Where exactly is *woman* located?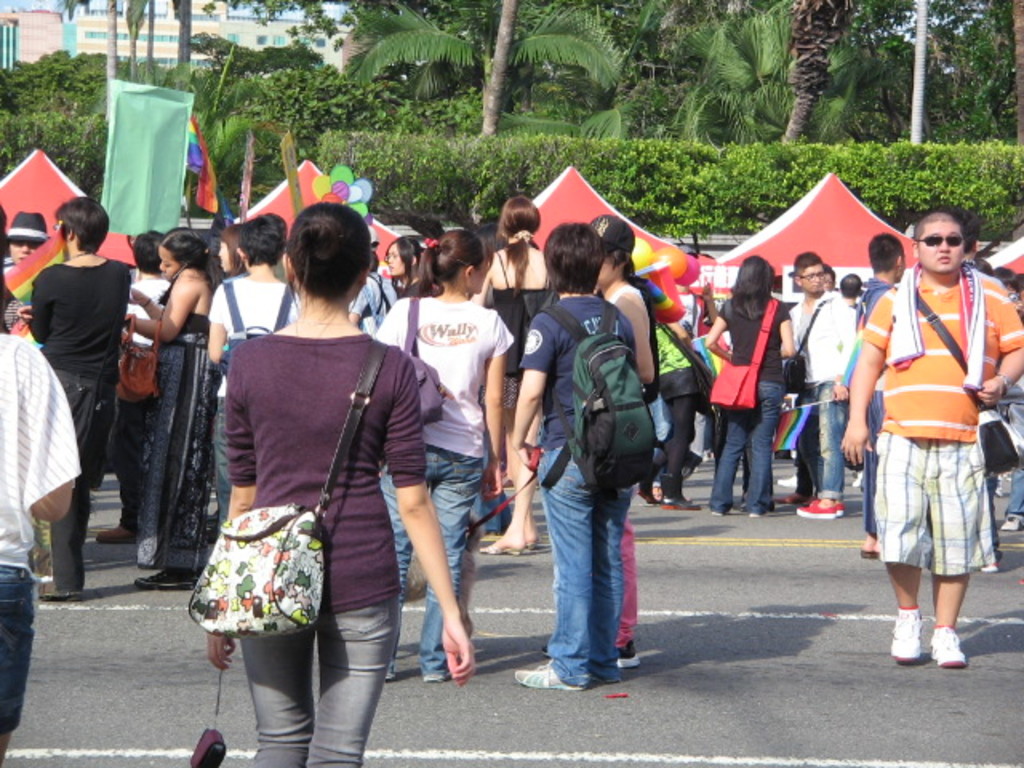
Its bounding box is crop(475, 197, 554, 480).
